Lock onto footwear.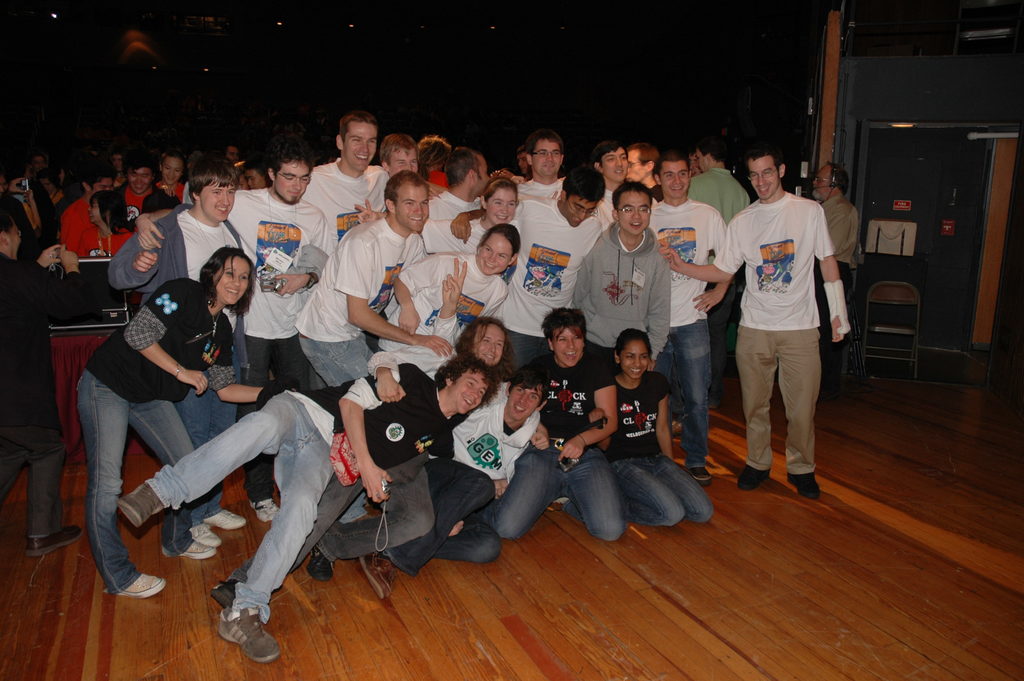
Locked: locate(214, 580, 237, 609).
